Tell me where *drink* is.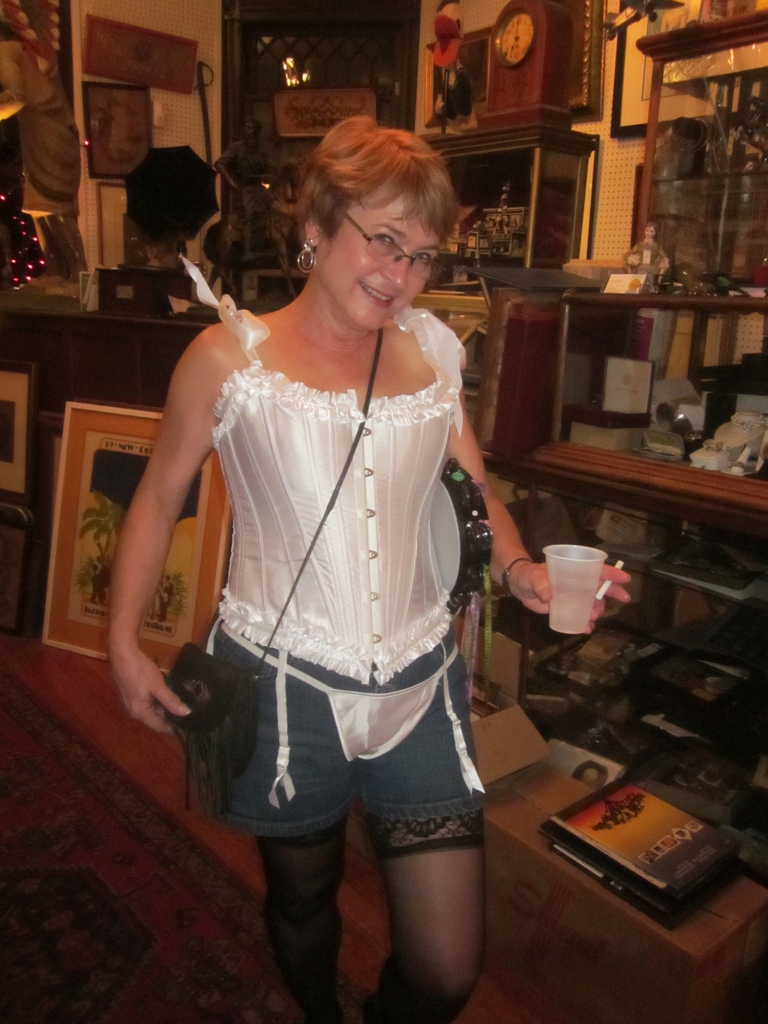
*drink* is at x1=548 y1=596 x2=590 y2=635.
